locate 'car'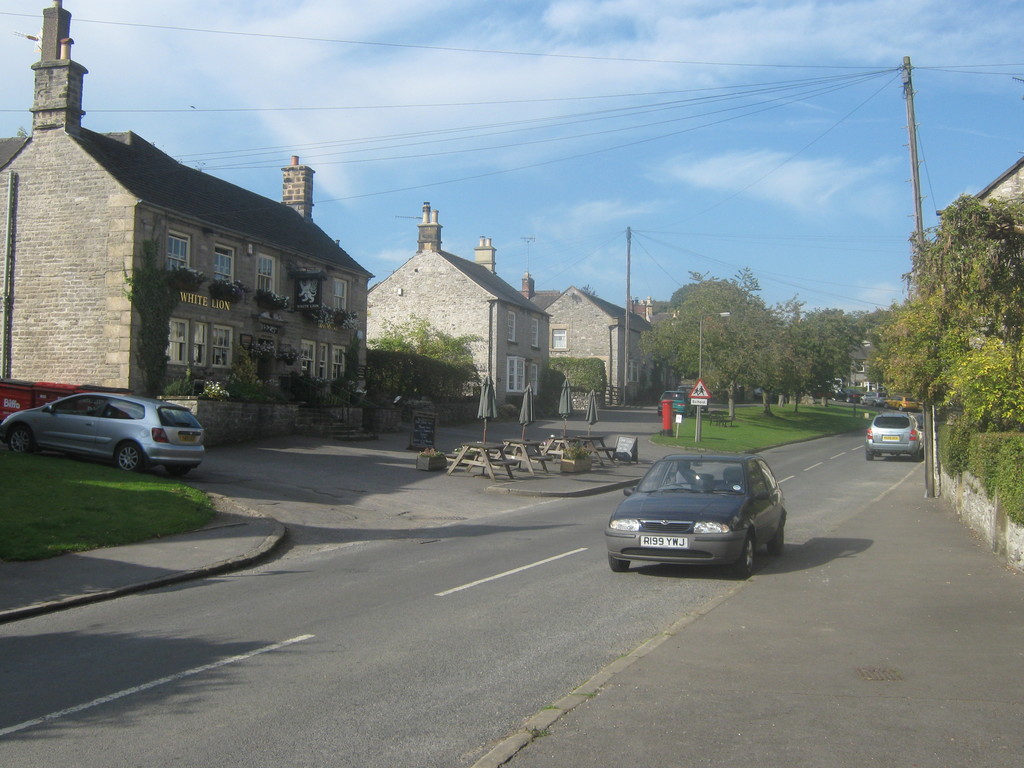
box(867, 410, 922, 463)
